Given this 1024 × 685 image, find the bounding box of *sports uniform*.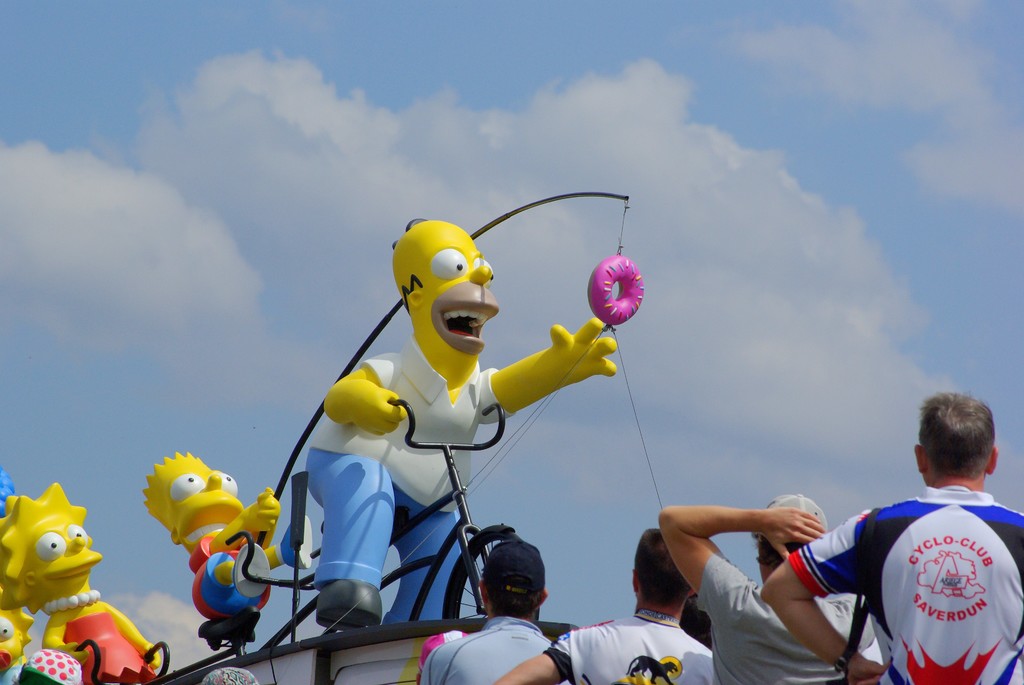
{"x1": 797, "y1": 413, "x2": 1019, "y2": 682}.
